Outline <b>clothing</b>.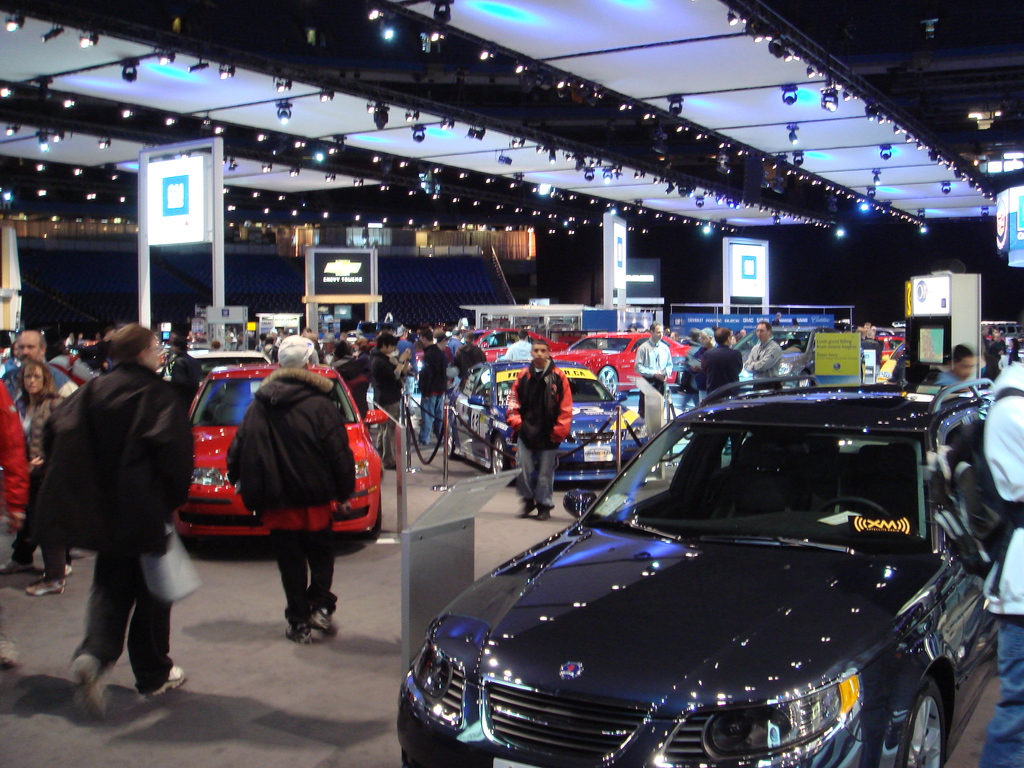
Outline: (1, 371, 31, 514).
